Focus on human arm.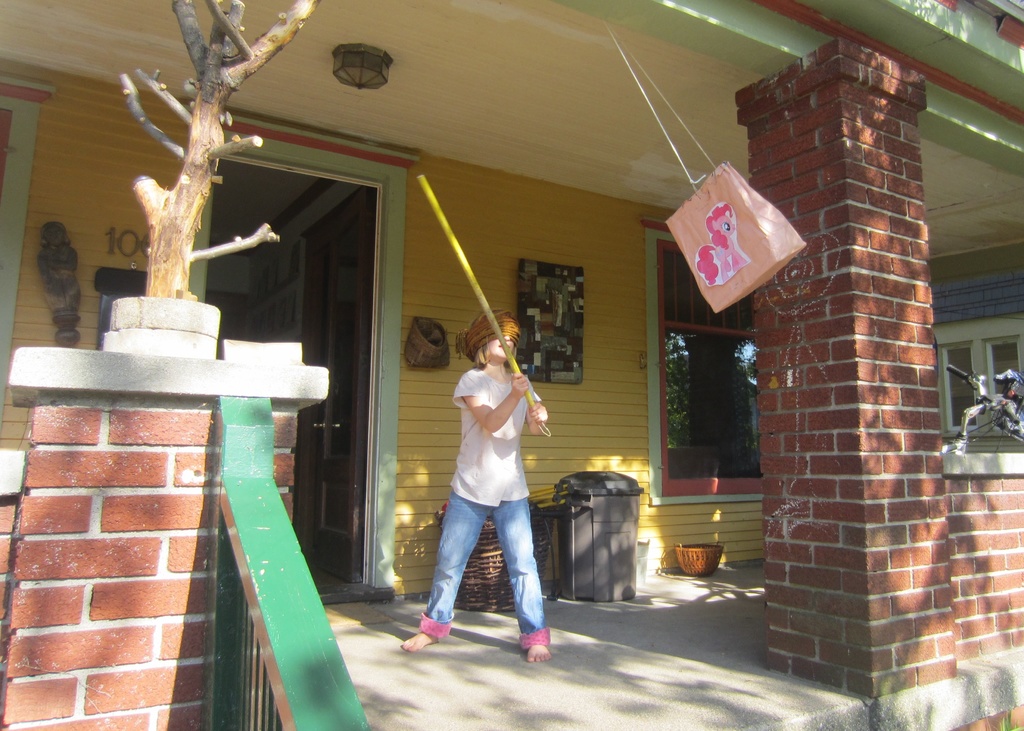
Focused at left=525, top=380, right=550, bottom=427.
